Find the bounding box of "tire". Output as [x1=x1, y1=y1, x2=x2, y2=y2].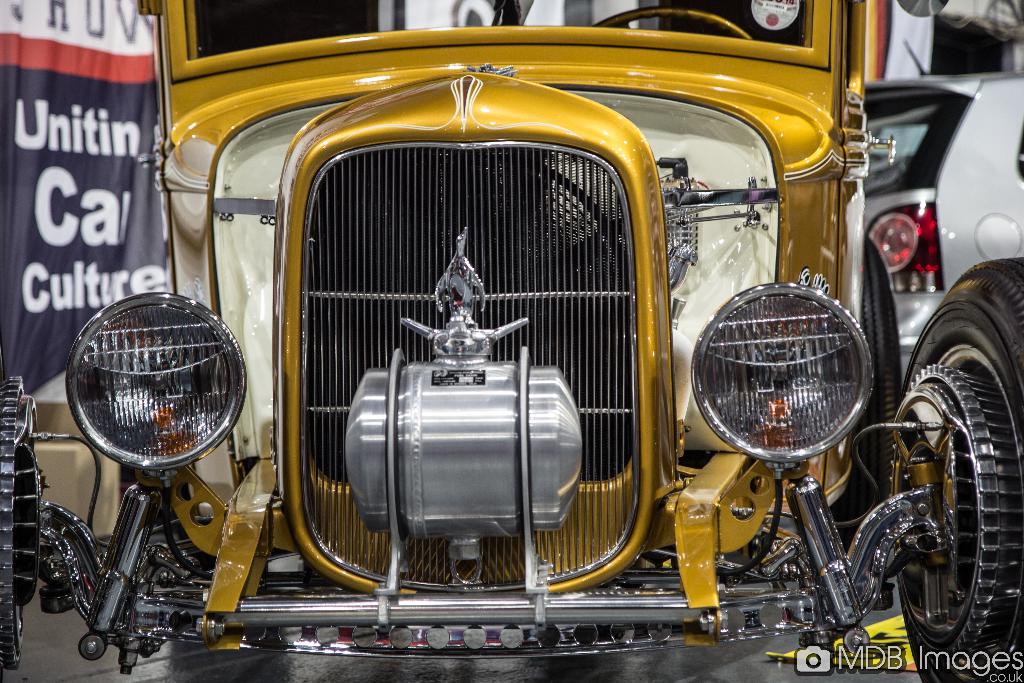
[x1=879, y1=275, x2=1011, y2=651].
